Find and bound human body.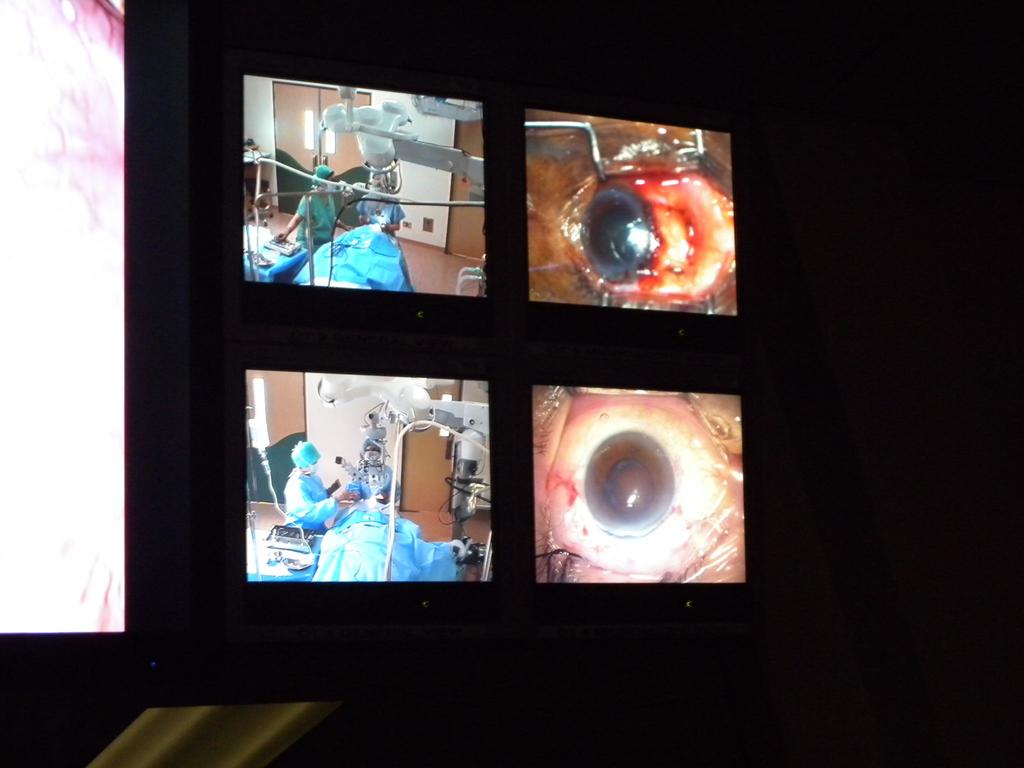
Bound: BBox(355, 193, 408, 241).
